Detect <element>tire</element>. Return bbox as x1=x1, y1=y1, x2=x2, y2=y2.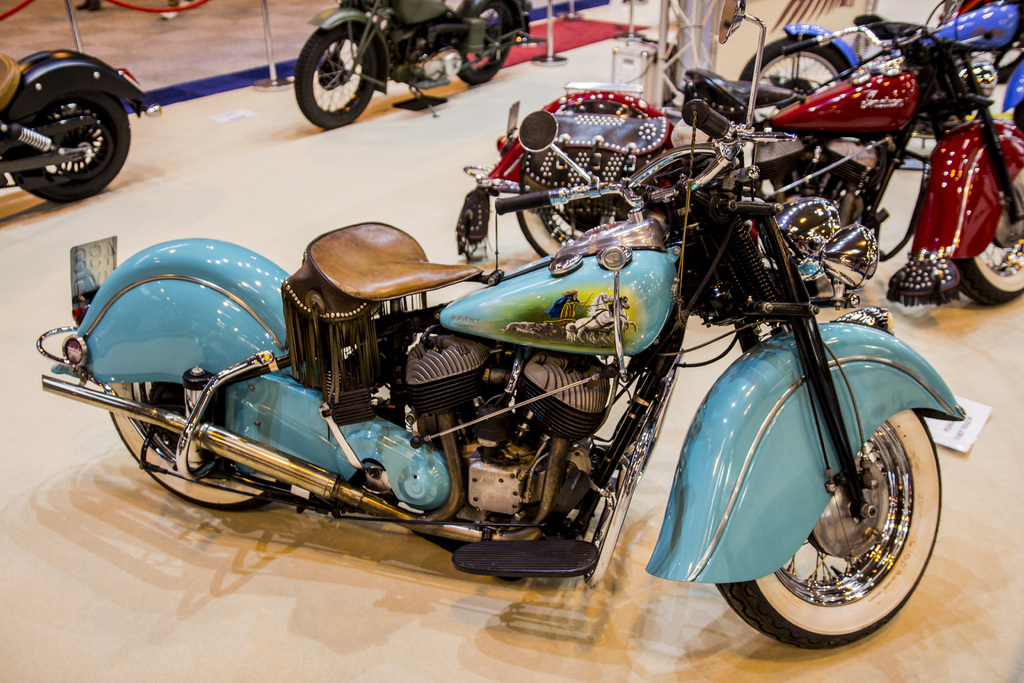
x1=296, y1=20, x2=376, y2=128.
